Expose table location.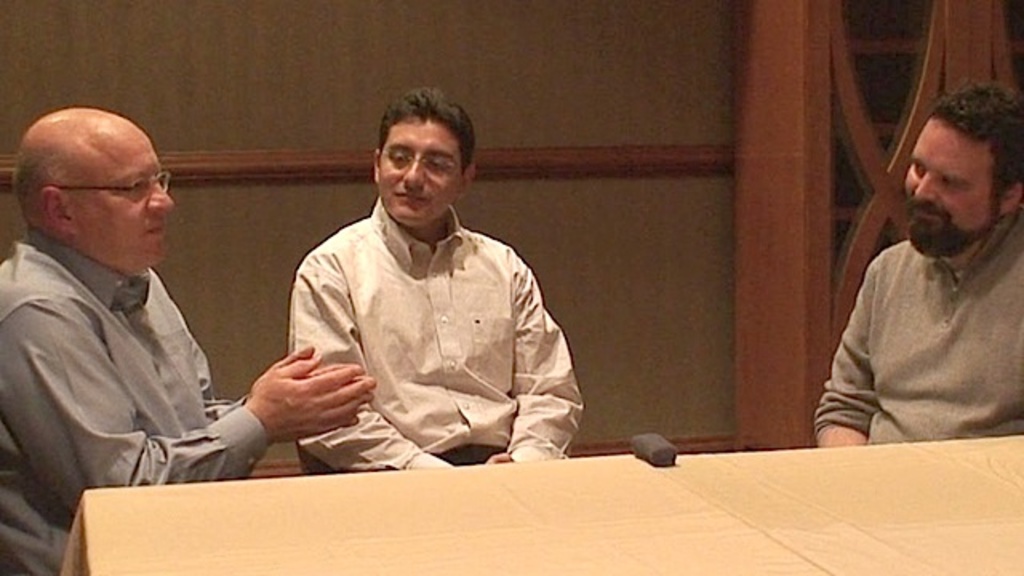
Exposed at <region>74, 435, 1022, 574</region>.
